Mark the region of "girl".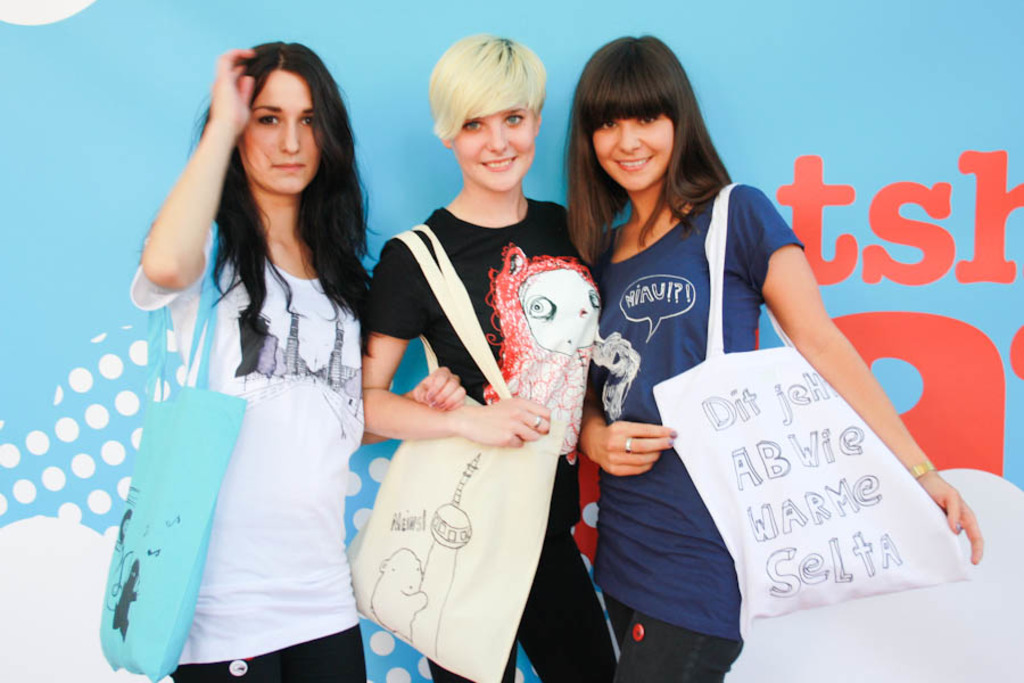
Region: left=362, top=30, right=616, bottom=682.
